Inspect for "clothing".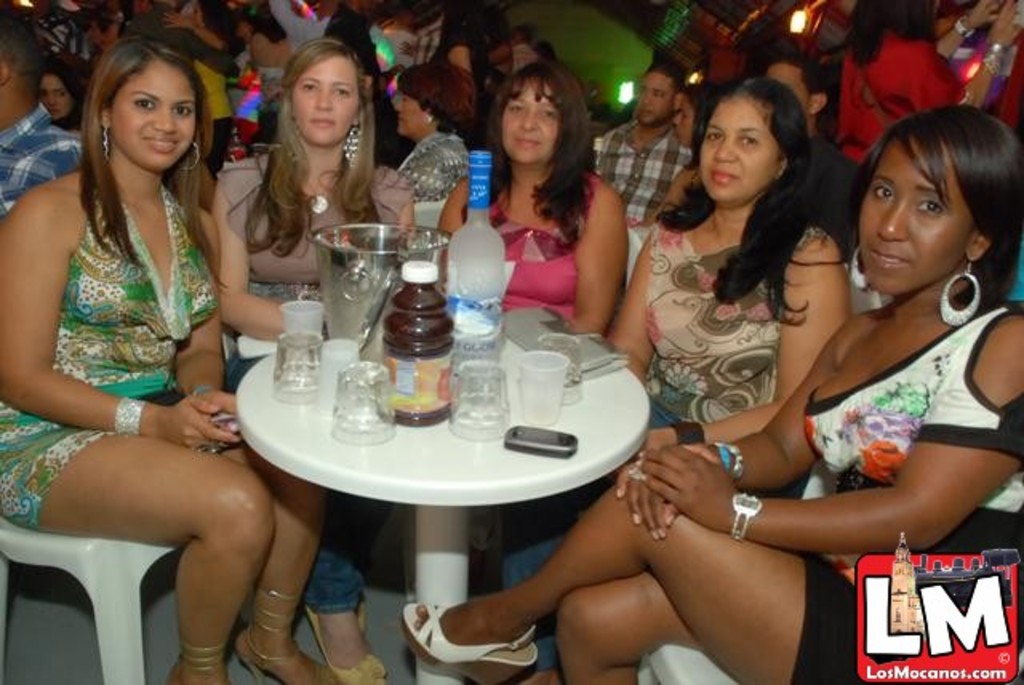
Inspection: (202,118,235,179).
